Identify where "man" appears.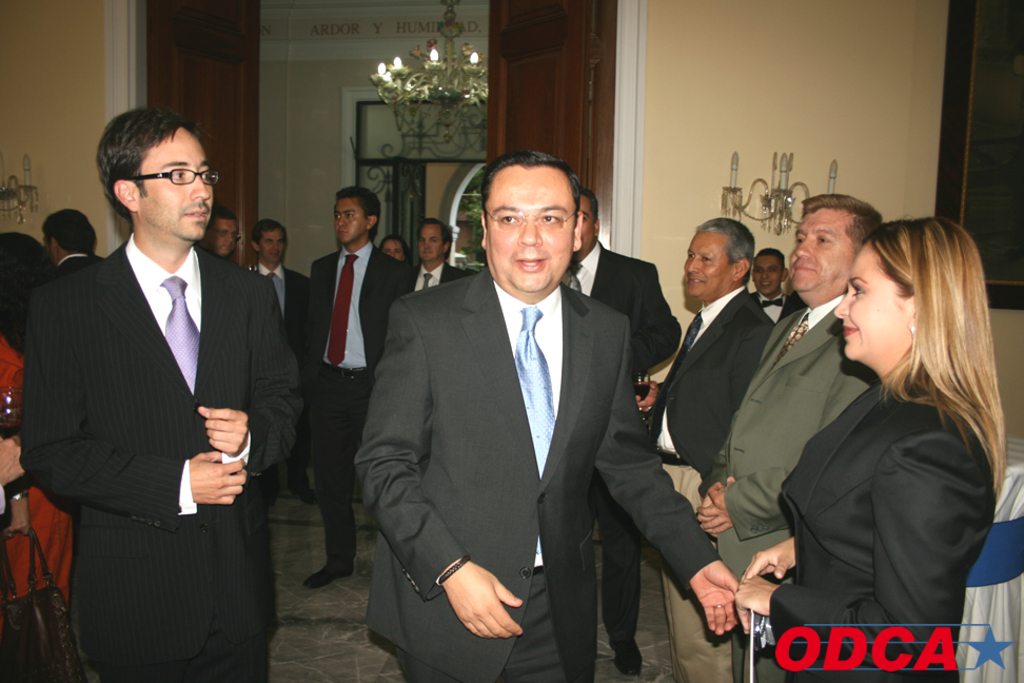
Appears at 200, 211, 241, 261.
